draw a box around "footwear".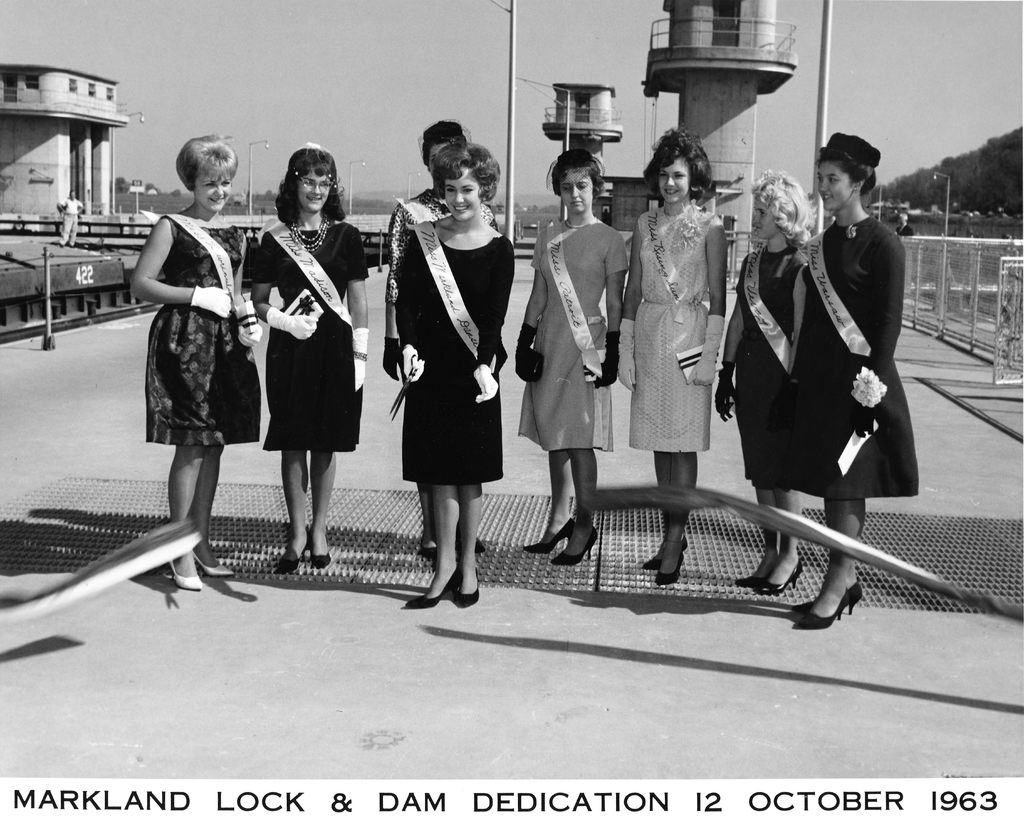
l=655, t=552, r=685, b=589.
